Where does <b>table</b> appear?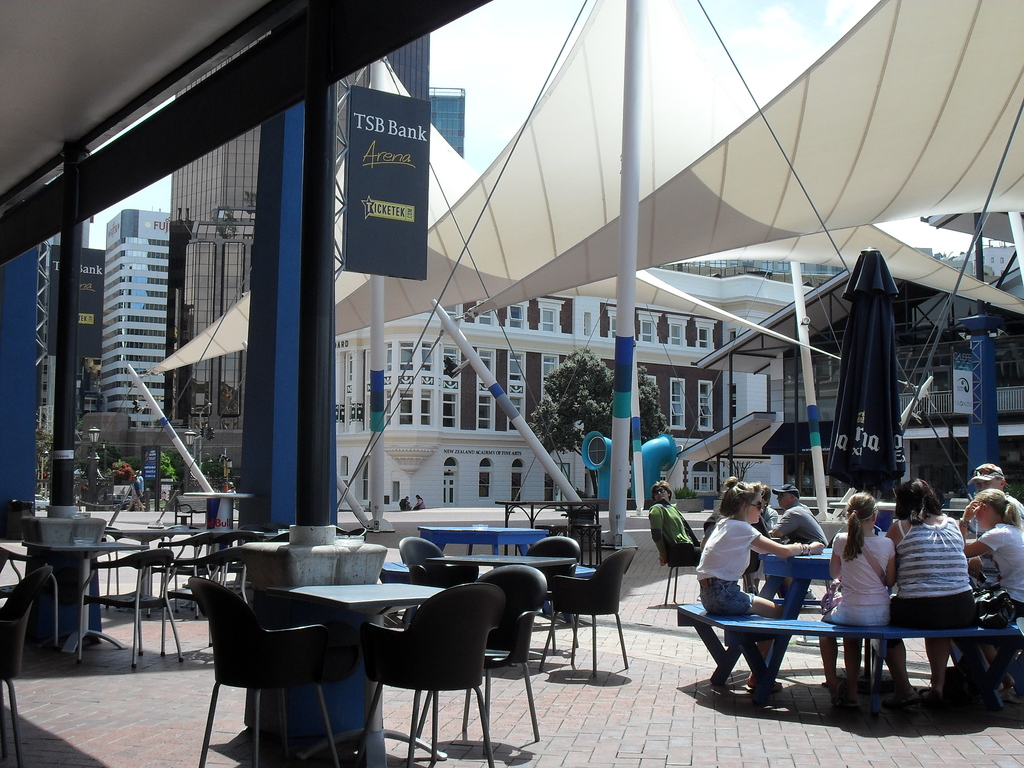
Appears at rect(258, 577, 487, 763).
